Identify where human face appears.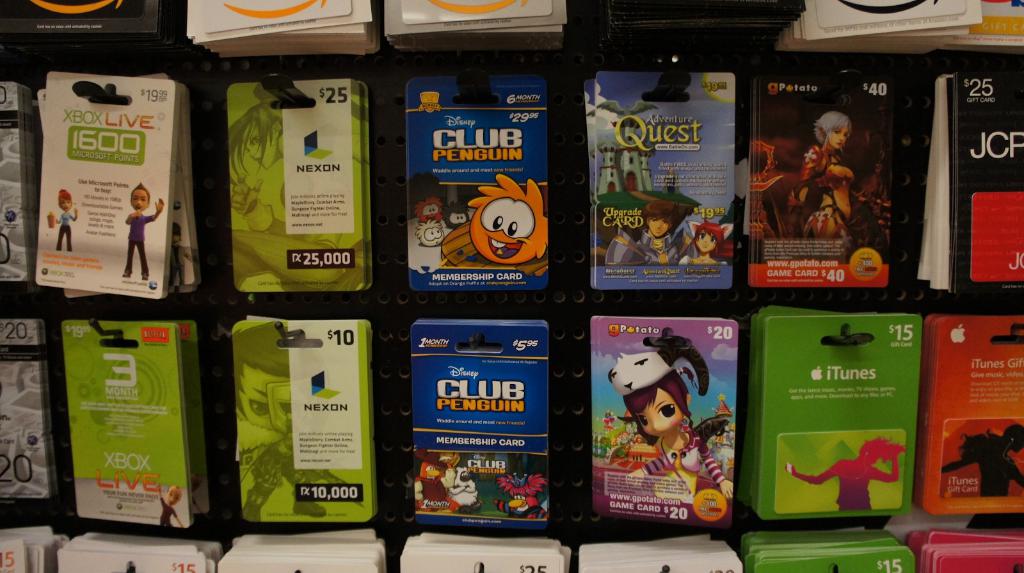
Appears at x1=829, y1=127, x2=851, y2=149.
